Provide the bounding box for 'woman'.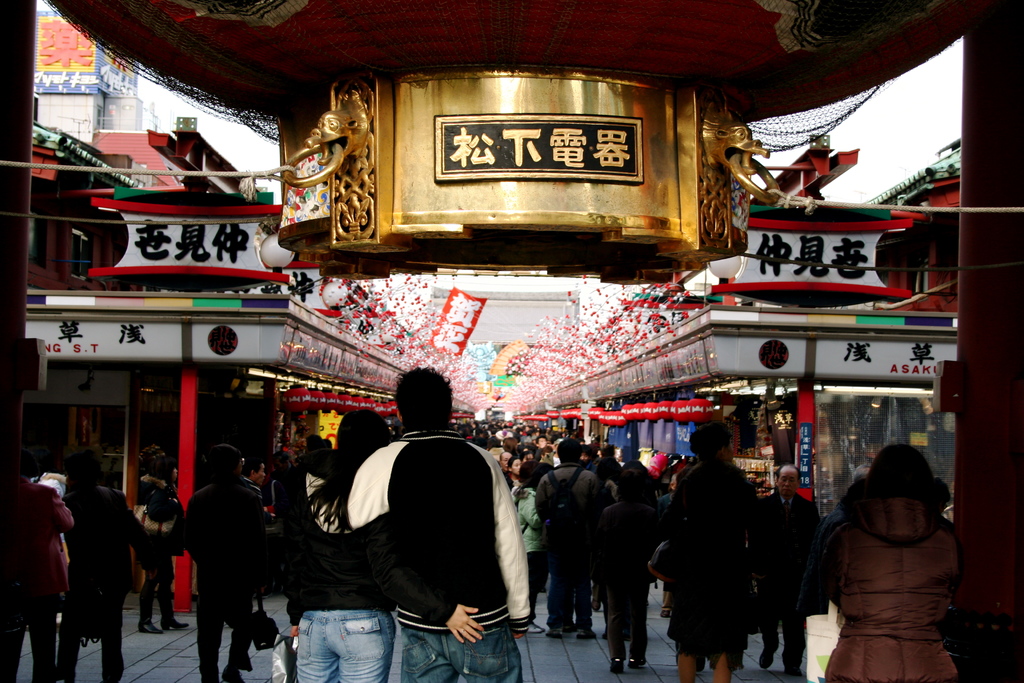
detection(518, 448, 534, 464).
